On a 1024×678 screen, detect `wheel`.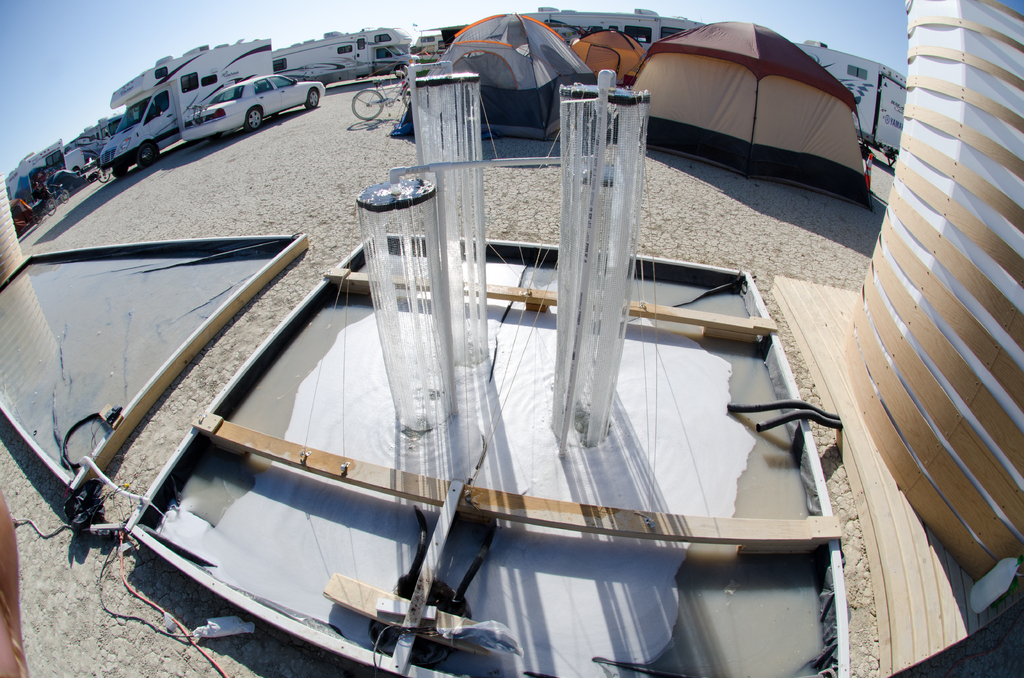
{"left": 31, "top": 216, "right": 41, "bottom": 223}.
